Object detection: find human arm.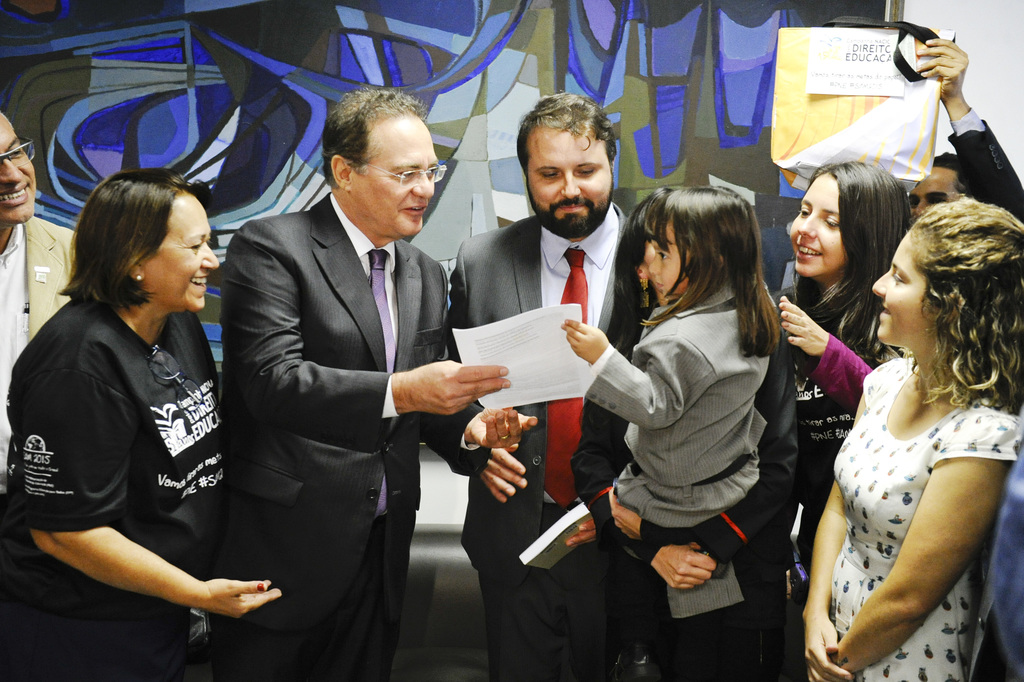
{"x1": 801, "y1": 481, "x2": 866, "y2": 681}.
